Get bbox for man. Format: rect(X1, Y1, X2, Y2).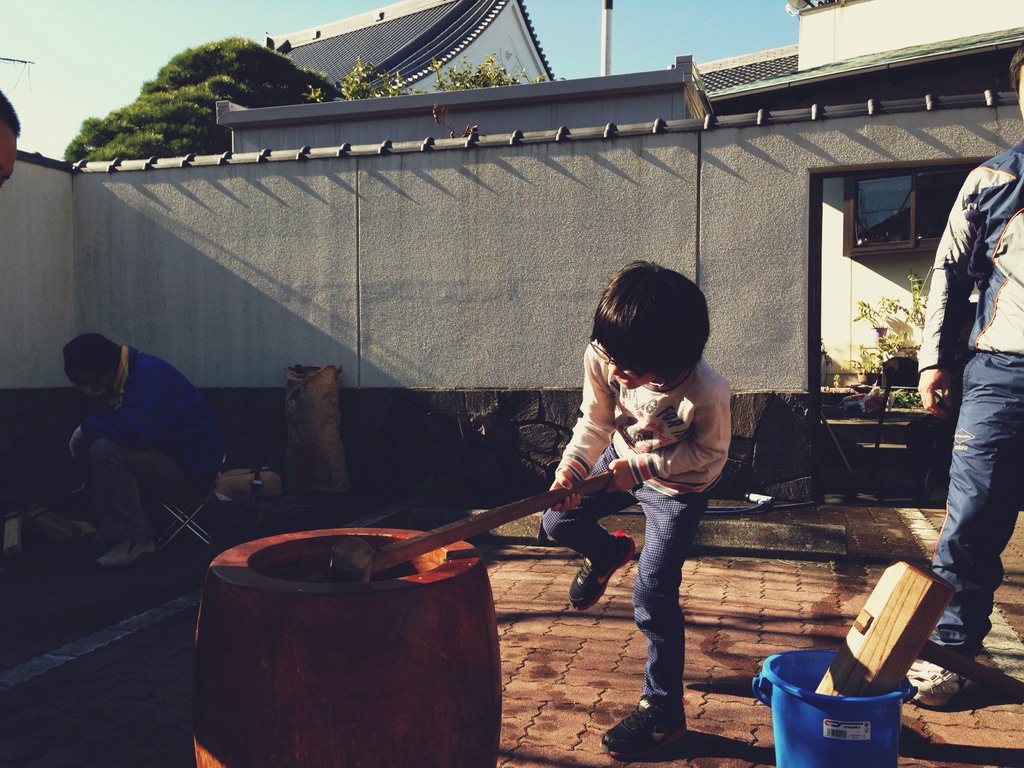
rect(67, 331, 225, 569).
